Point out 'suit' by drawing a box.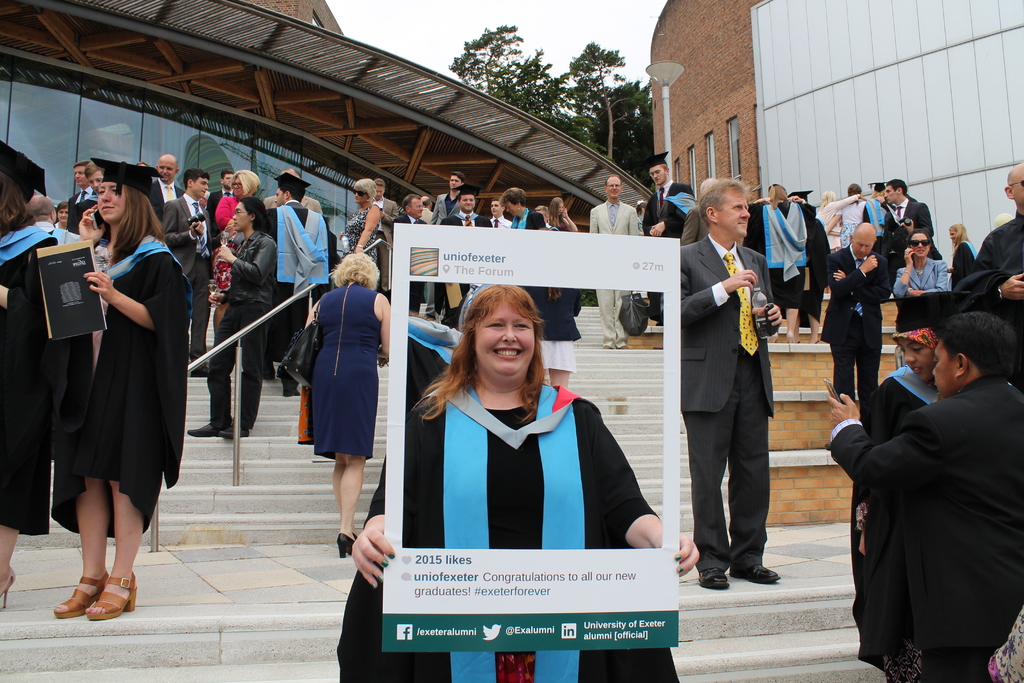
(x1=377, y1=199, x2=398, y2=290).
